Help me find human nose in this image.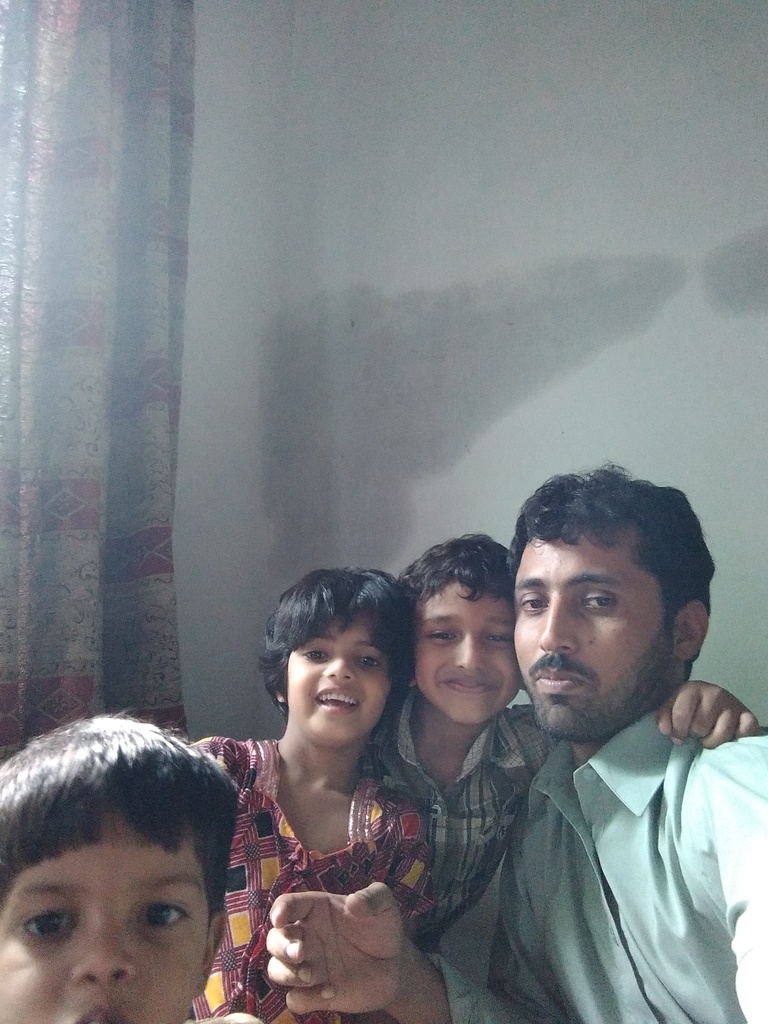
Found it: crop(317, 652, 359, 685).
